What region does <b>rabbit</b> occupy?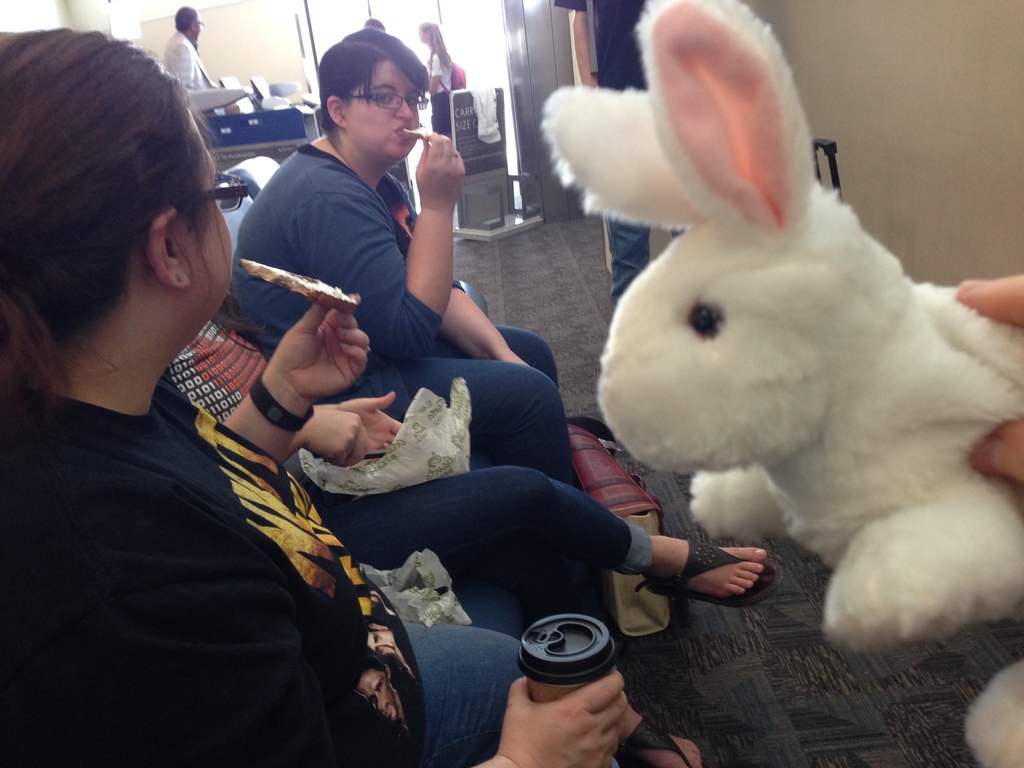
detection(538, 0, 1023, 767).
